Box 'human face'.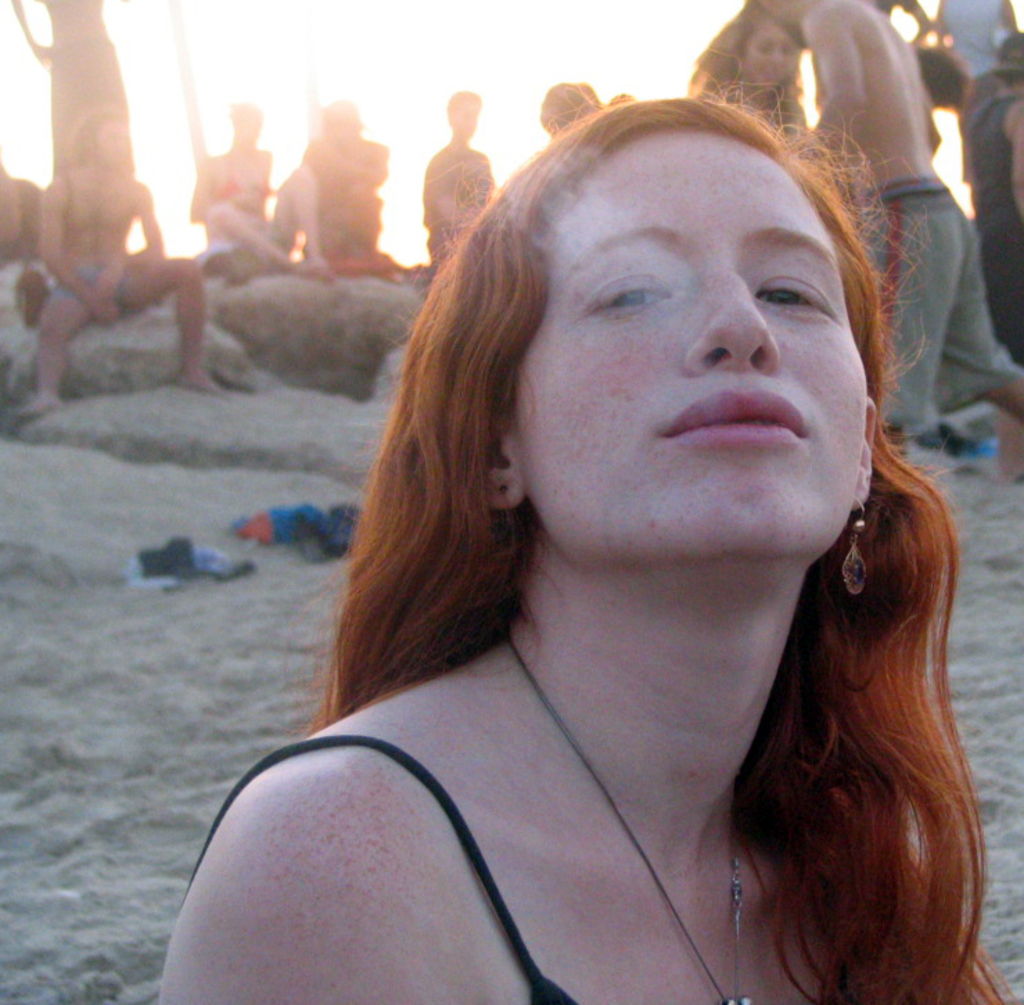
BBox(744, 29, 793, 80).
